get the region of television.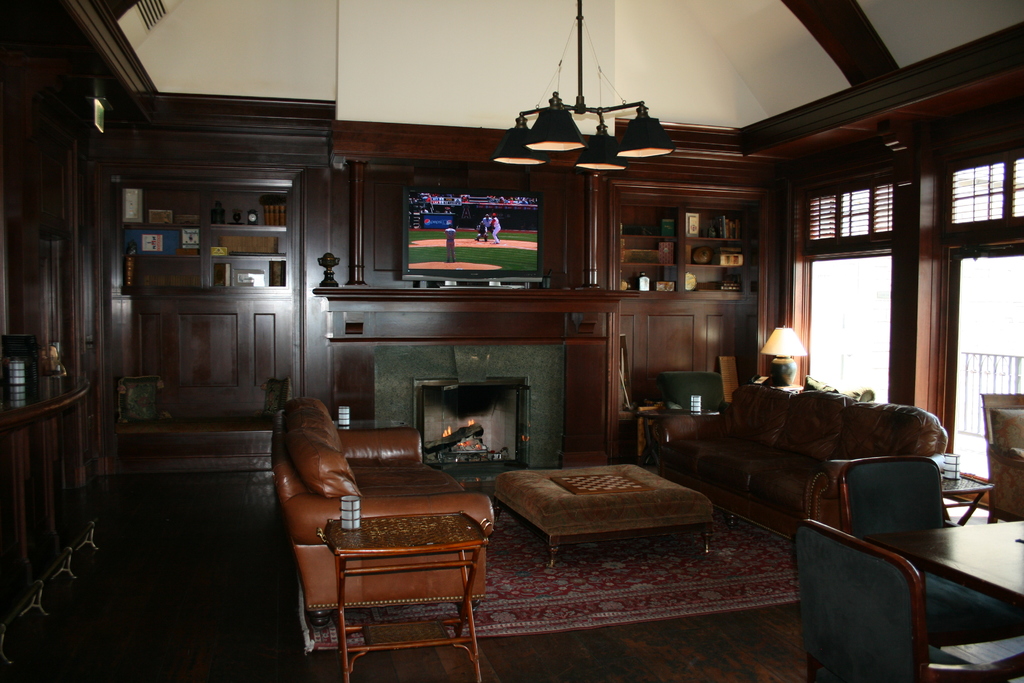
<box>402,185,544,288</box>.
